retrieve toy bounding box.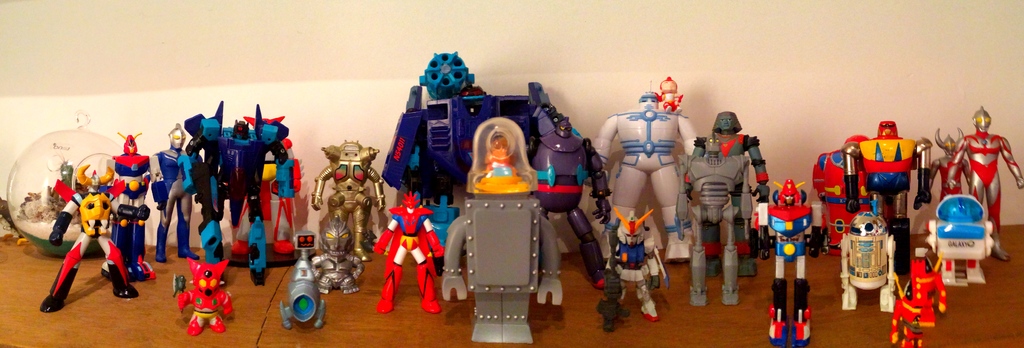
Bounding box: {"left": 582, "top": 84, "right": 702, "bottom": 273}.
